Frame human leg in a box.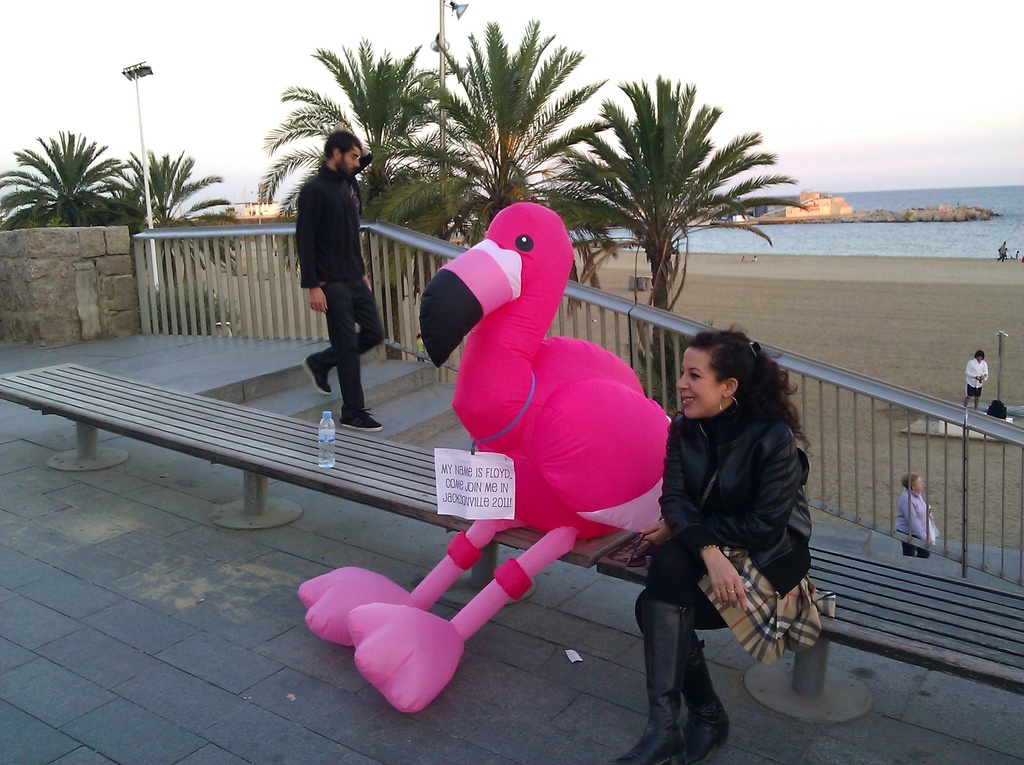
(left=630, top=536, right=801, bottom=764).
